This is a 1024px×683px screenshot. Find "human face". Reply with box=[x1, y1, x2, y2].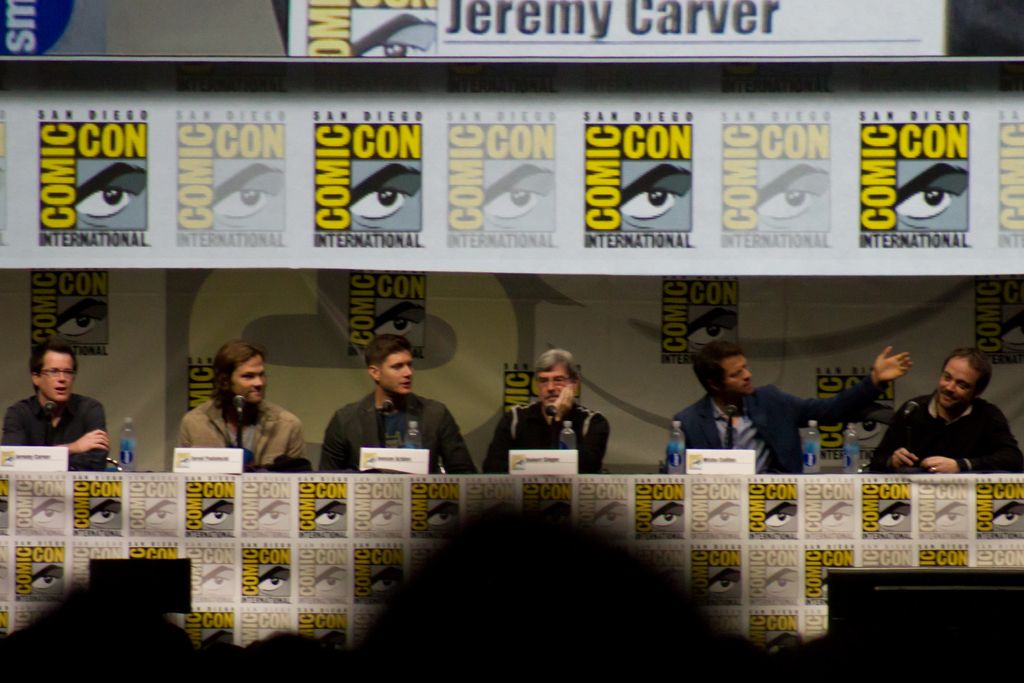
box=[538, 364, 572, 404].
